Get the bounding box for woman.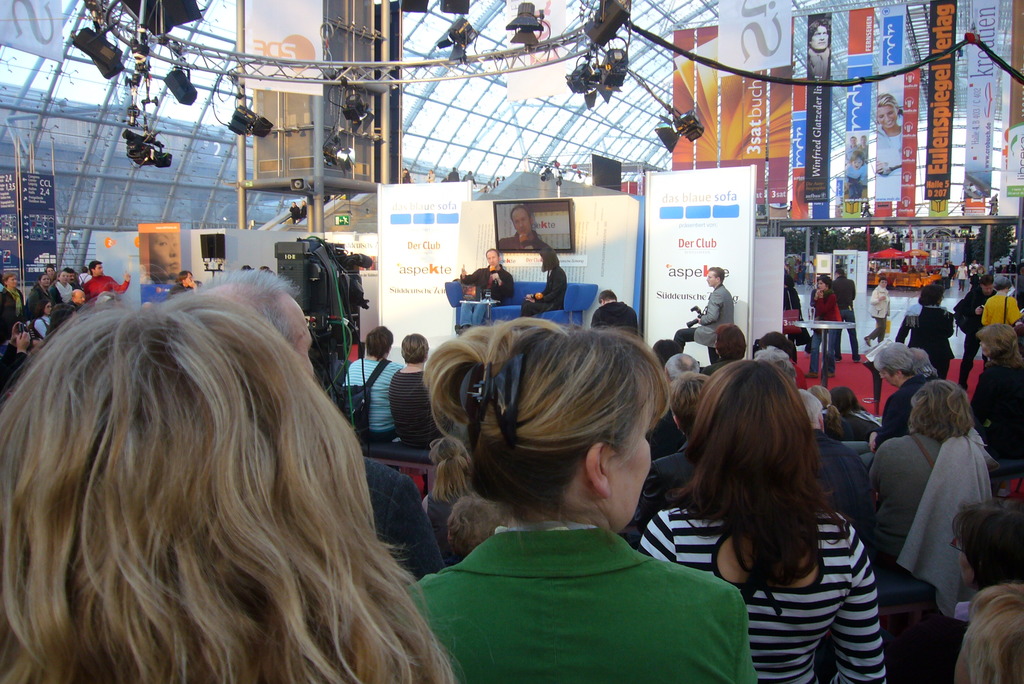
420 436 476 560.
